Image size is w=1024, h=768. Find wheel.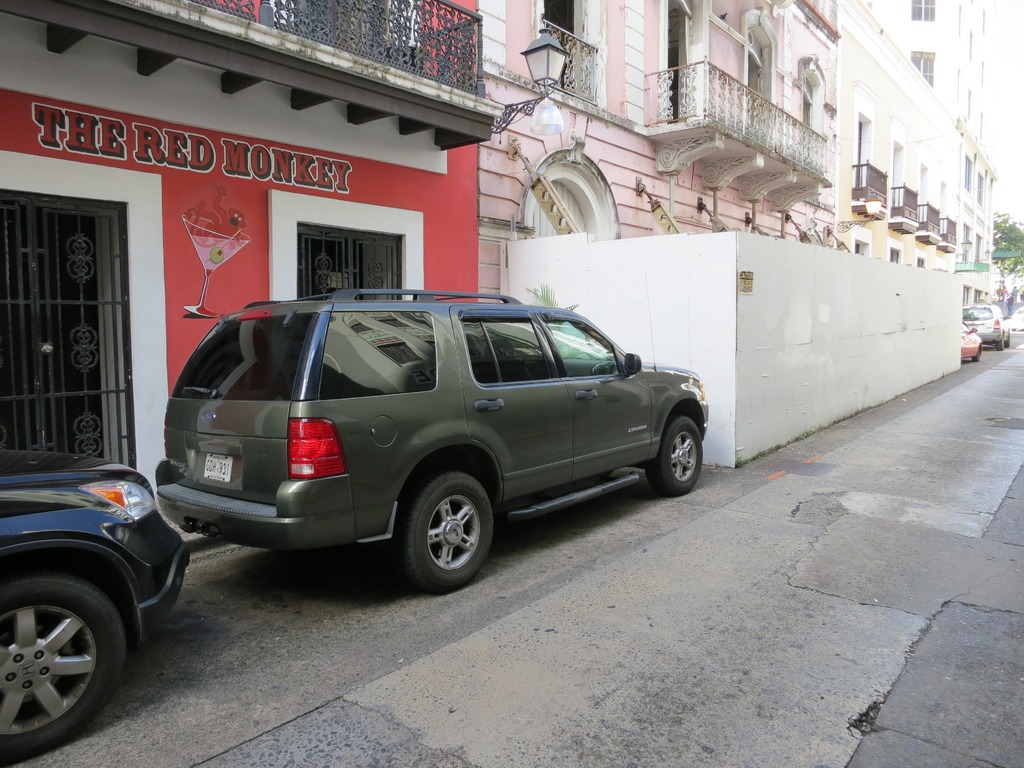
pyautogui.locateOnScreen(0, 581, 131, 755).
